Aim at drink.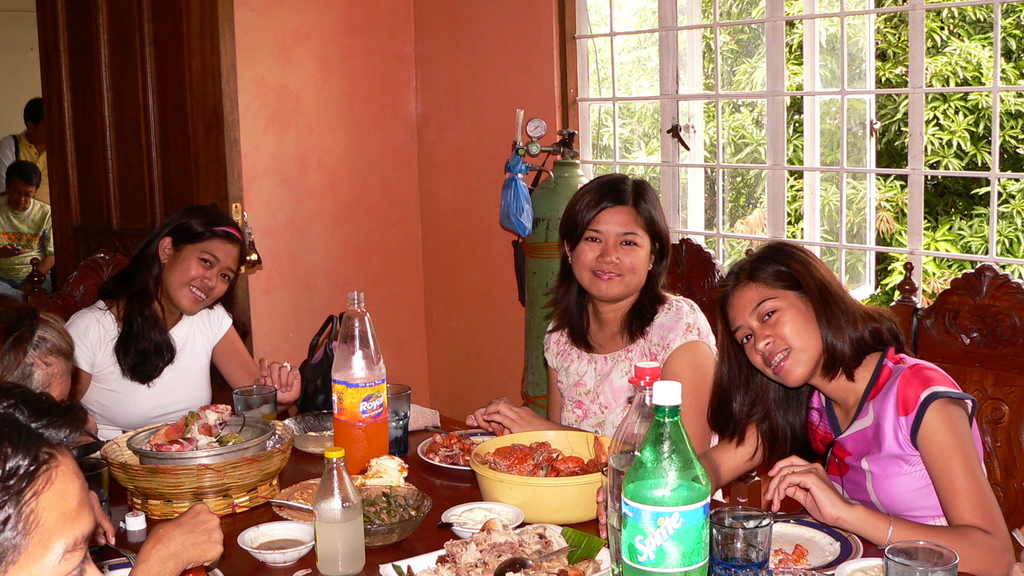
Aimed at left=330, top=415, right=390, bottom=476.
